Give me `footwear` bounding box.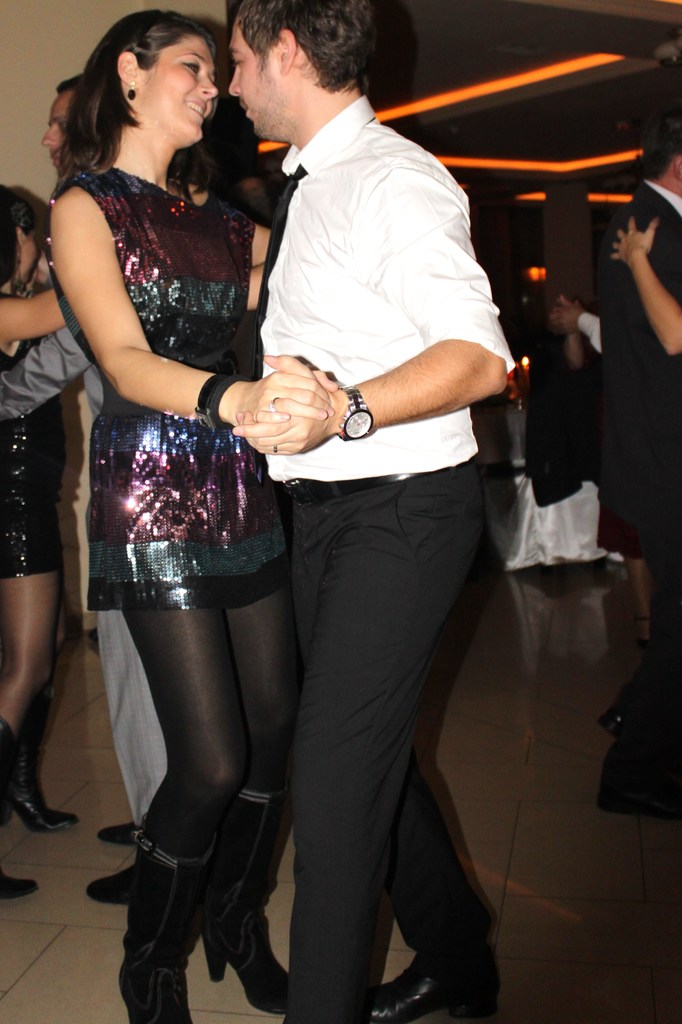
locate(85, 870, 139, 910).
